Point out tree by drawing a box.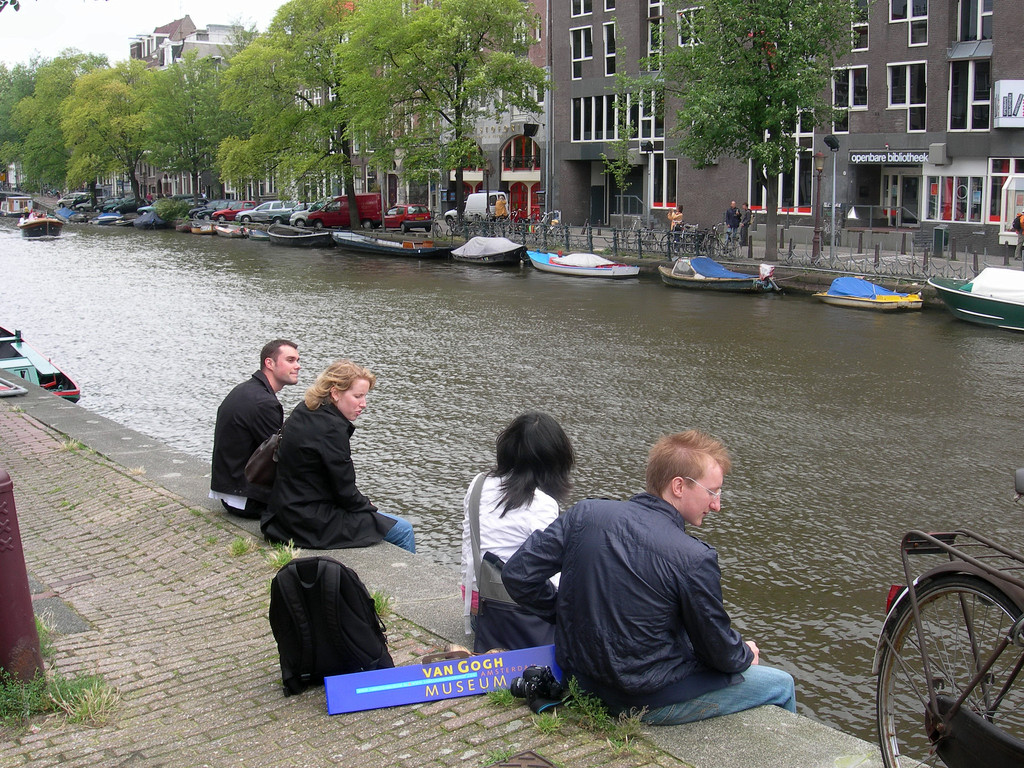
<bbox>330, 0, 558, 236</bbox>.
